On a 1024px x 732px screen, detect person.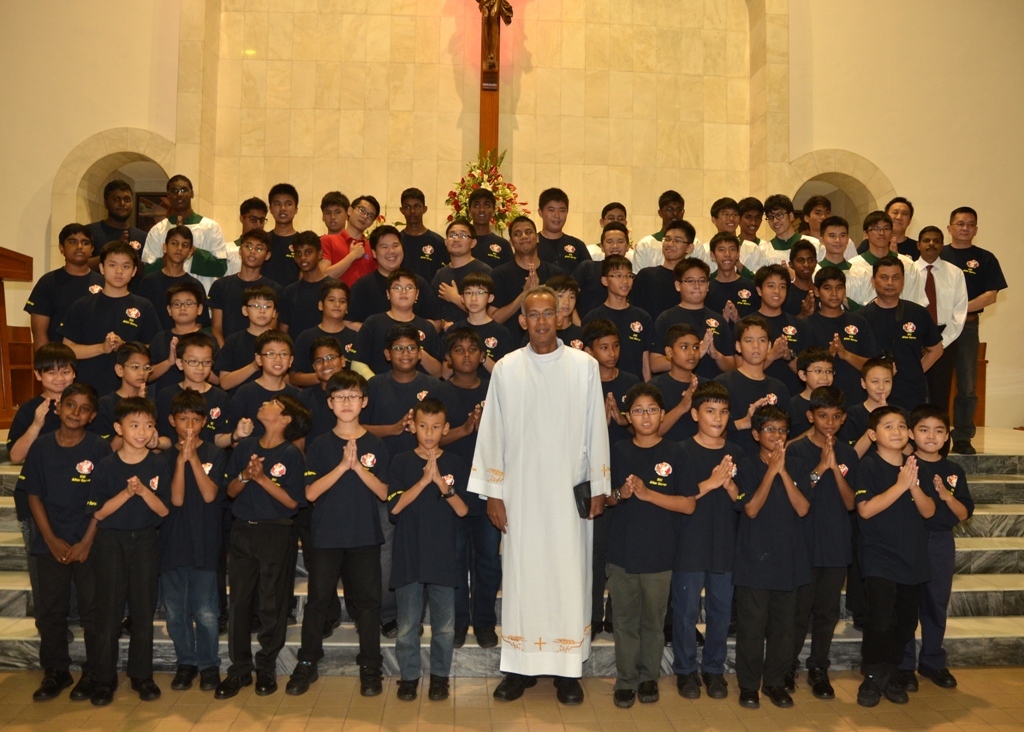
(left=215, top=284, right=296, bottom=395).
